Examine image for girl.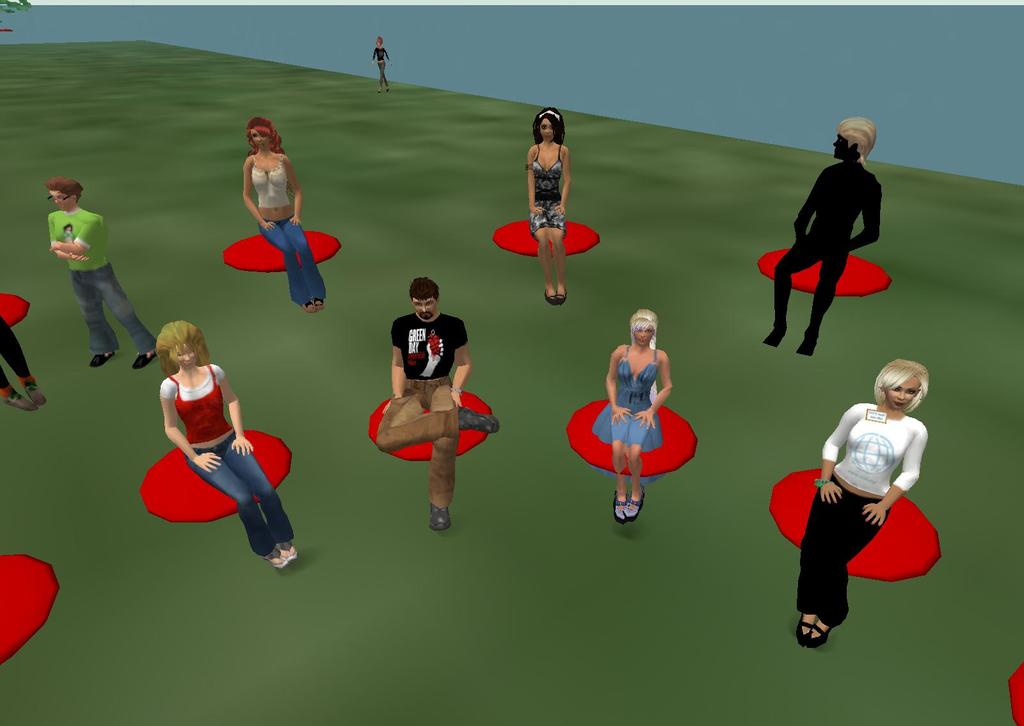
Examination result: 591/307/673/526.
